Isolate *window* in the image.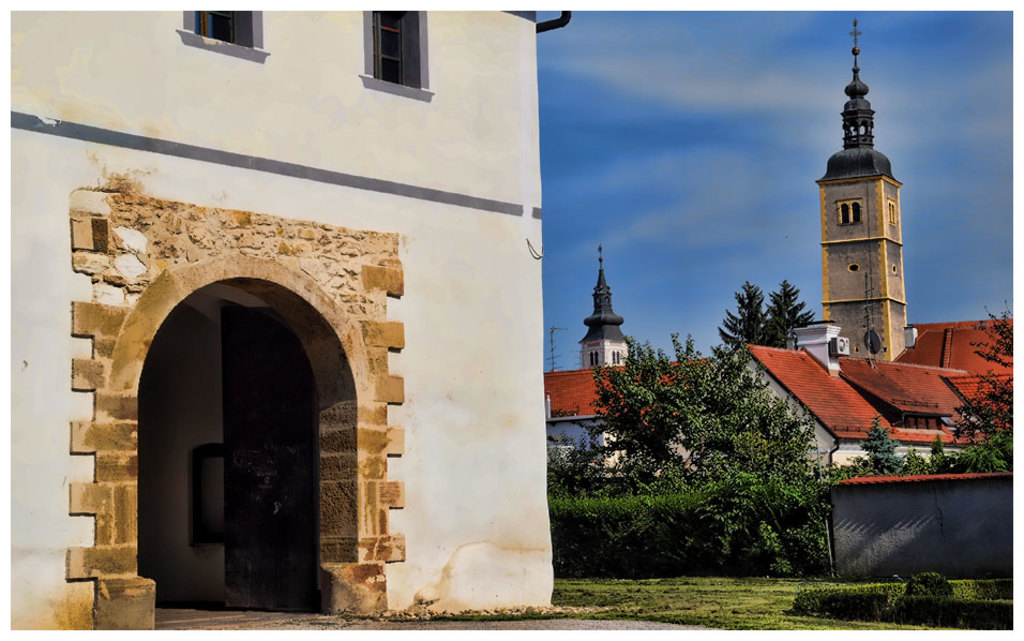
Isolated region: (x1=886, y1=196, x2=898, y2=223).
